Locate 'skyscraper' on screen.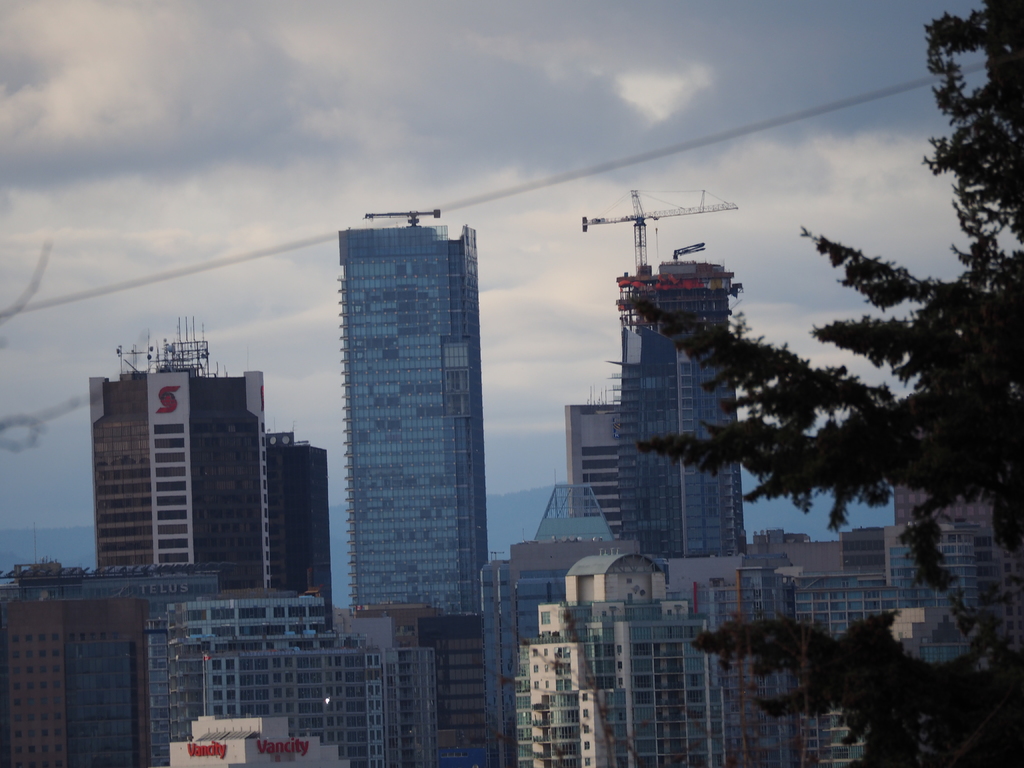
On screen at 90/352/282/590.
